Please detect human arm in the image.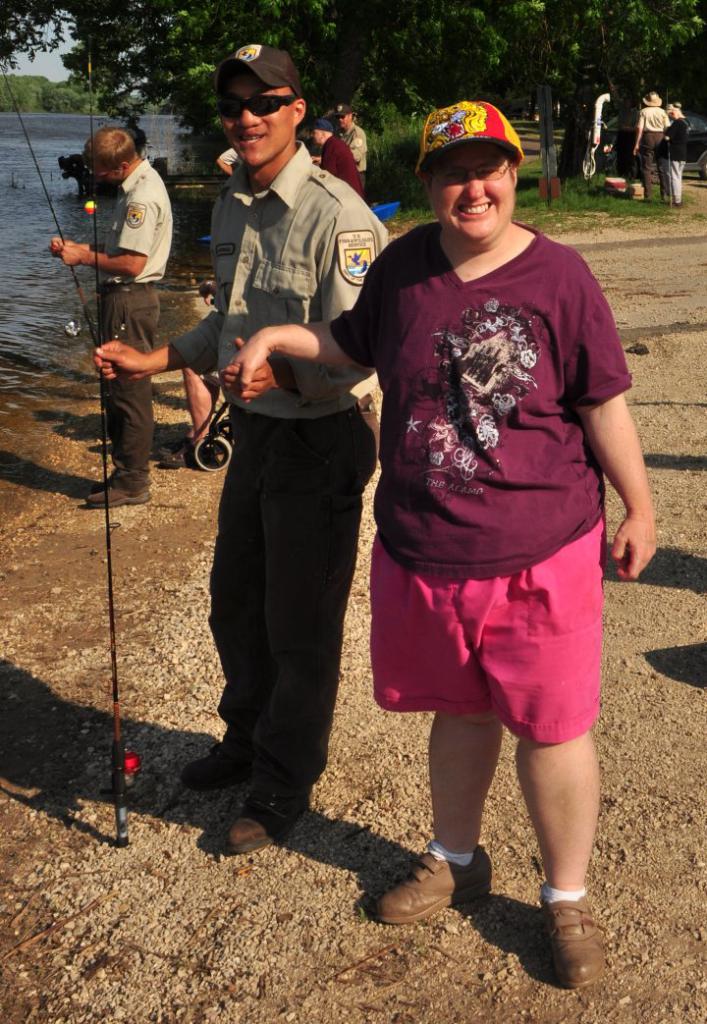
625, 112, 651, 156.
